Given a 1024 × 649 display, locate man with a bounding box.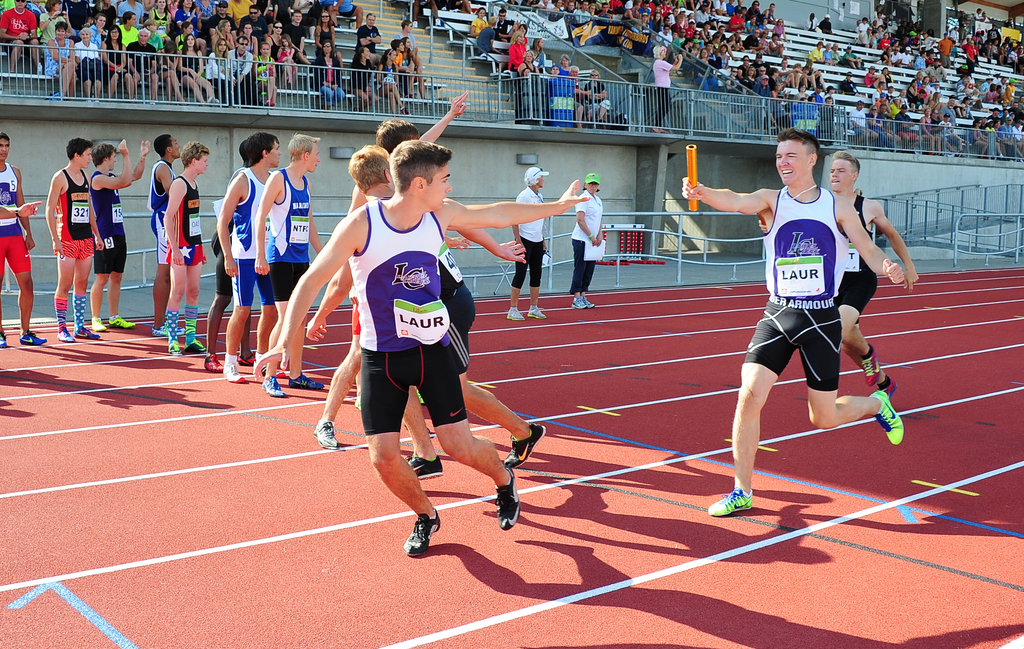
Located: (x1=0, y1=131, x2=48, y2=346).
